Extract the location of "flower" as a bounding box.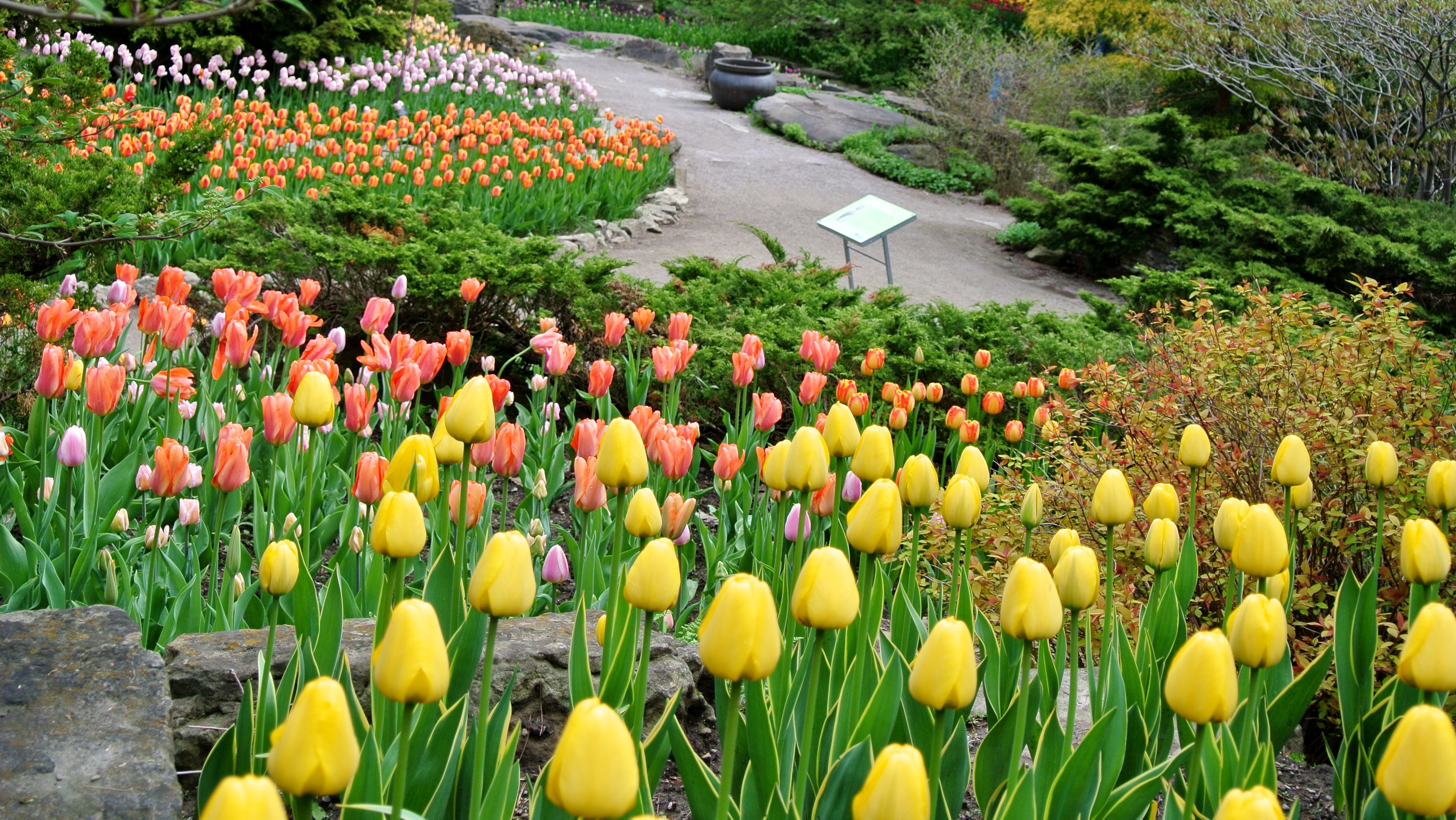
x1=455, y1=187, x2=470, y2=210.
